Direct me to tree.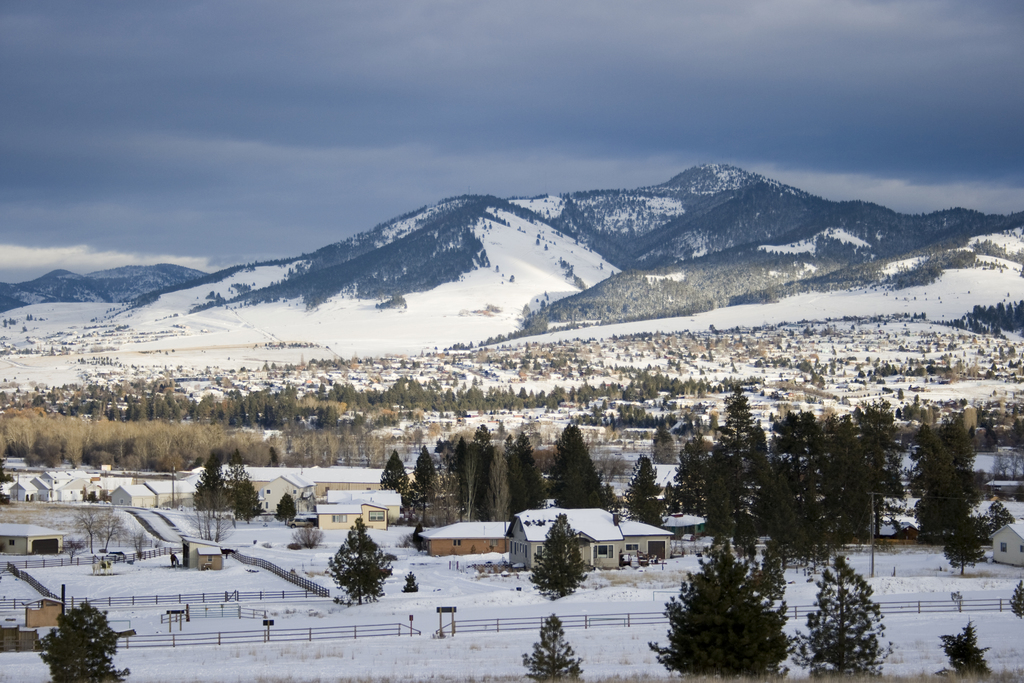
Direction: l=676, t=539, r=801, b=672.
